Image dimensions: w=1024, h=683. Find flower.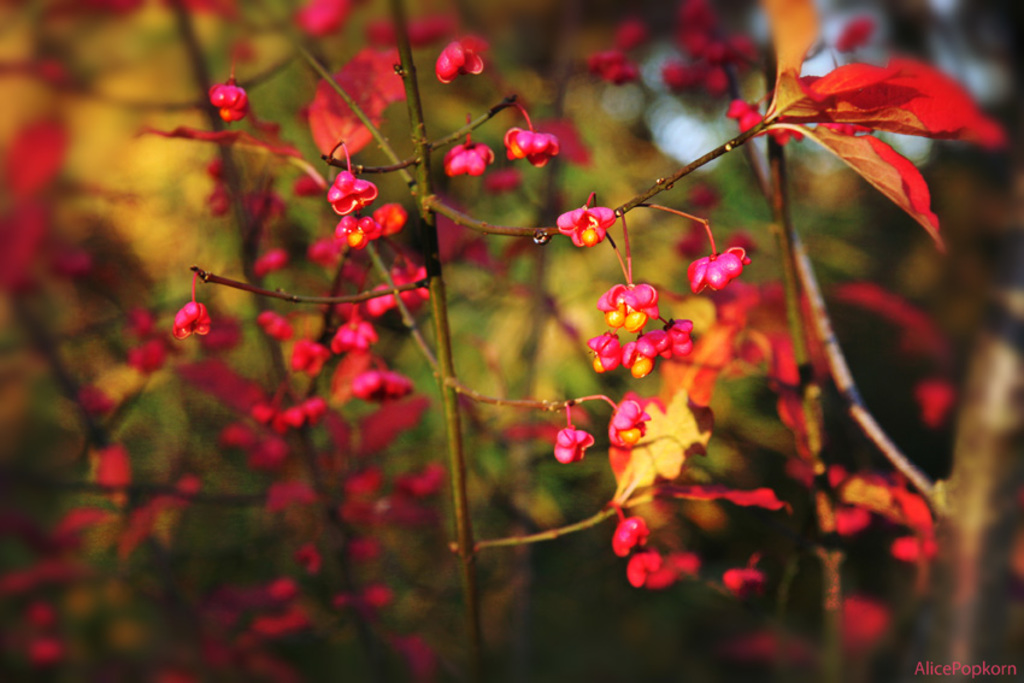
box(588, 335, 635, 373).
